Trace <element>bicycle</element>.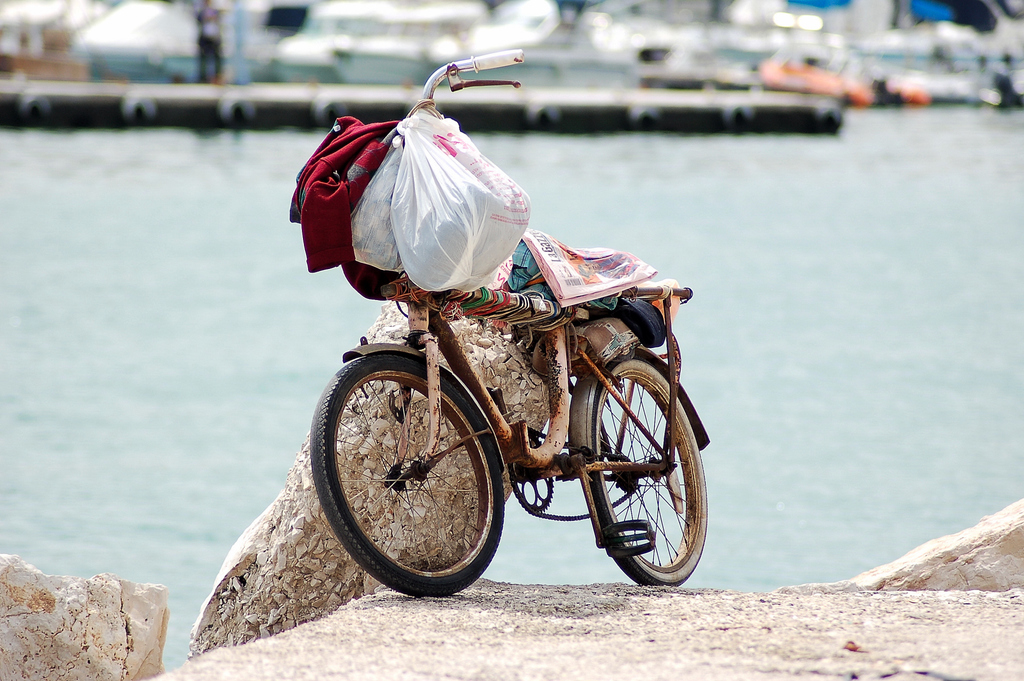
Traced to (308, 50, 712, 592).
